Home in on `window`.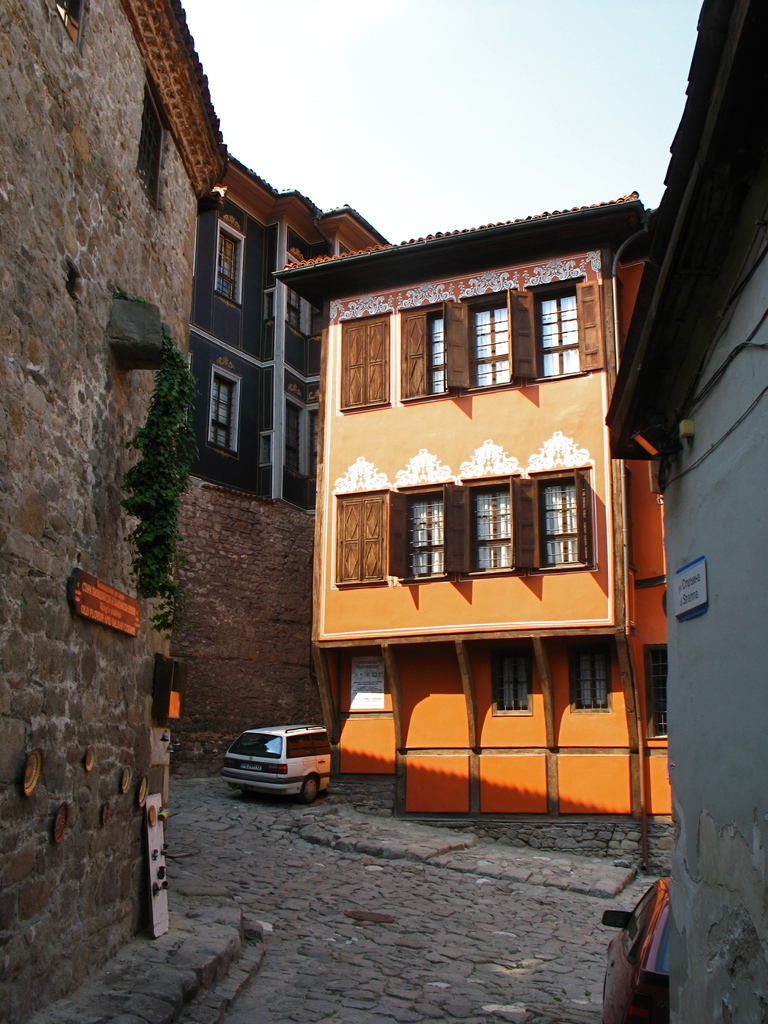
Homed in at {"x1": 399, "y1": 493, "x2": 442, "y2": 579}.
